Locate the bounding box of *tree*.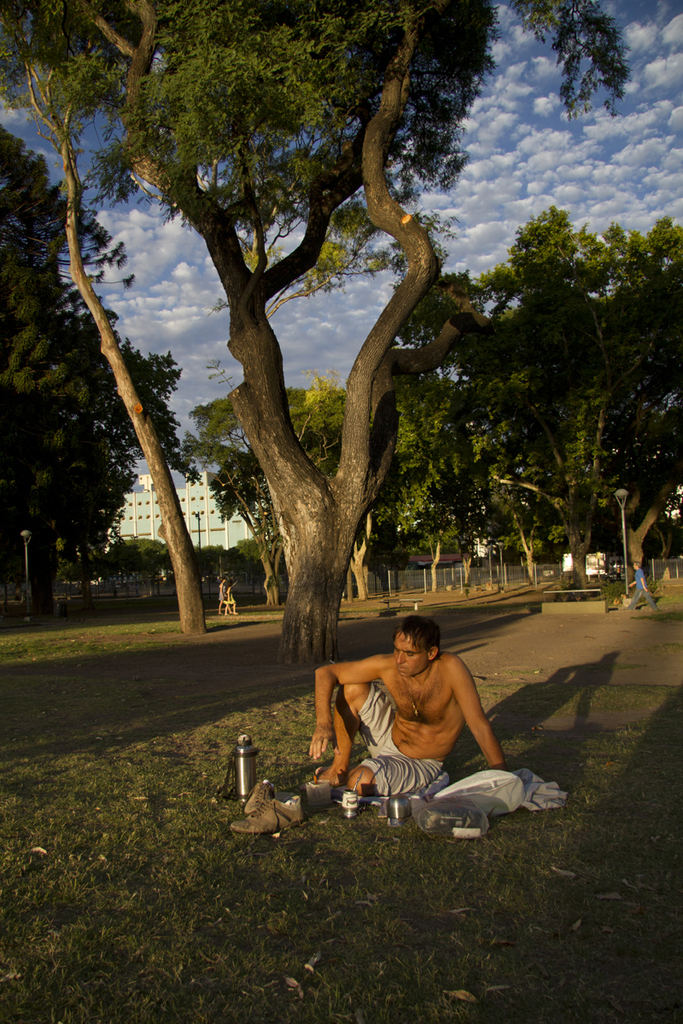
Bounding box: [x1=0, y1=0, x2=632, y2=684].
